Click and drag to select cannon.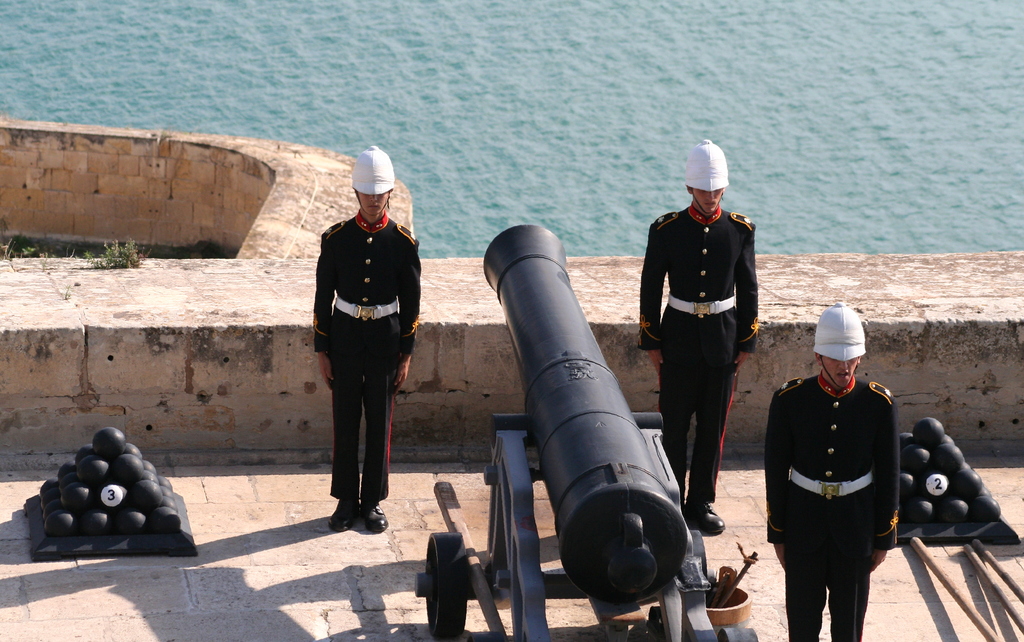
Selection: rect(413, 220, 756, 641).
